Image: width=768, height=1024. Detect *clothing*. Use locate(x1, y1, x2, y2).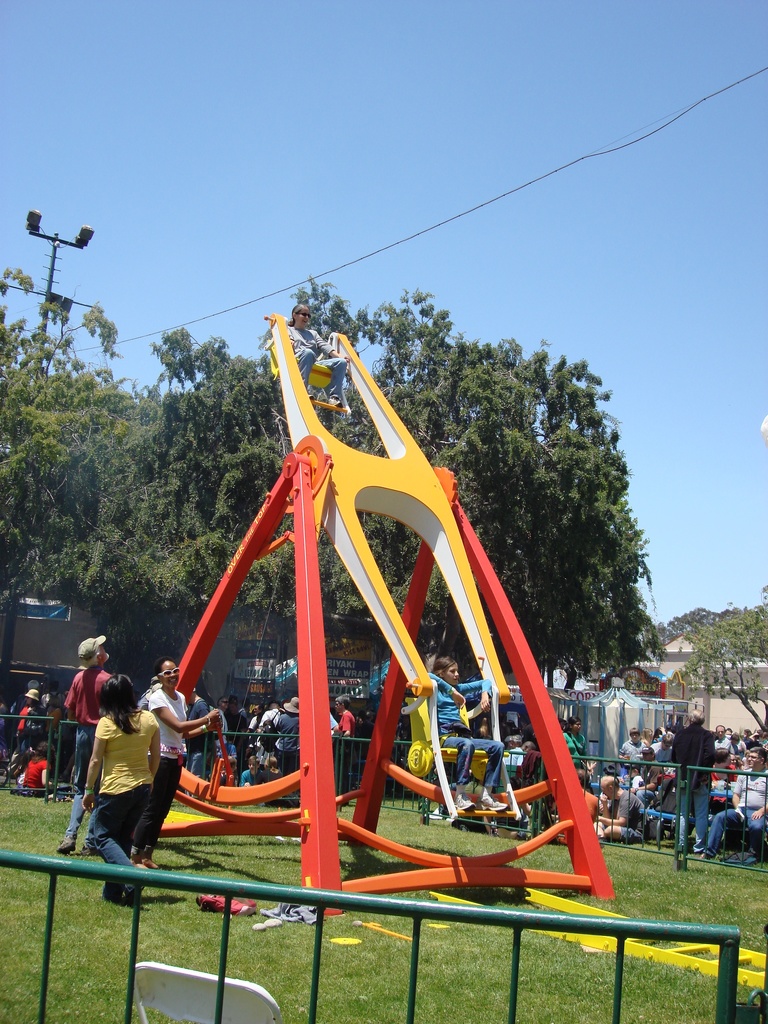
locate(184, 693, 209, 767).
